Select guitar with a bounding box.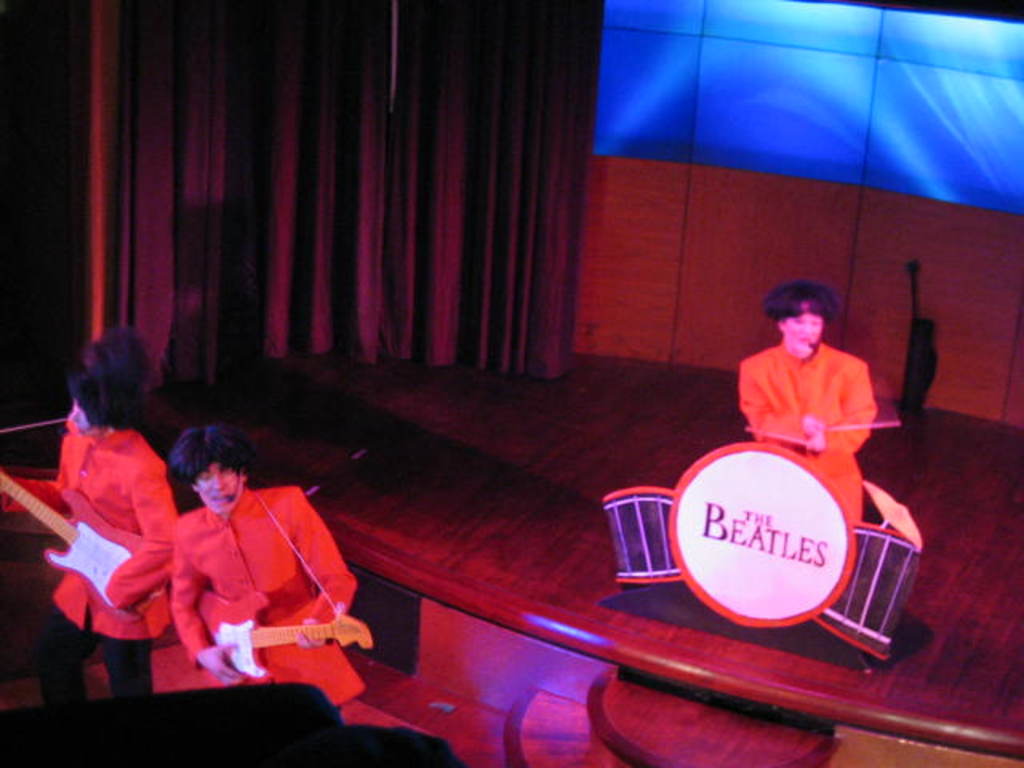
[left=0, top=448, right=187, bottom=632].
